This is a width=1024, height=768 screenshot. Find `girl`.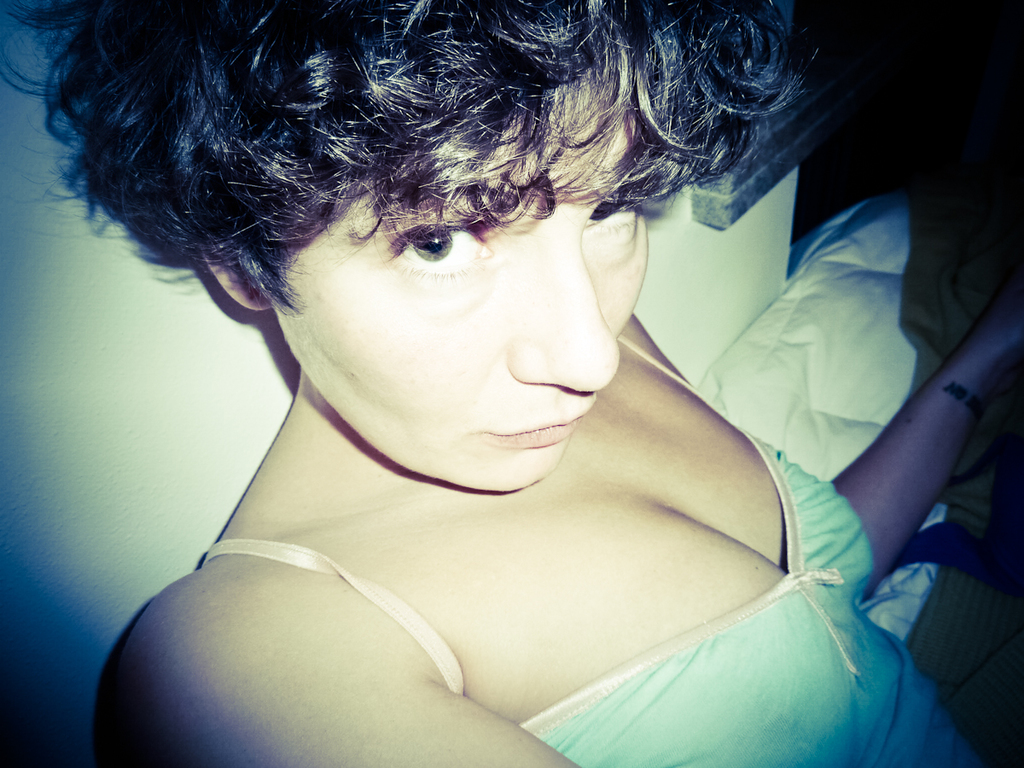
Bounding box: l=0, t=0, r=1023, b=767.
